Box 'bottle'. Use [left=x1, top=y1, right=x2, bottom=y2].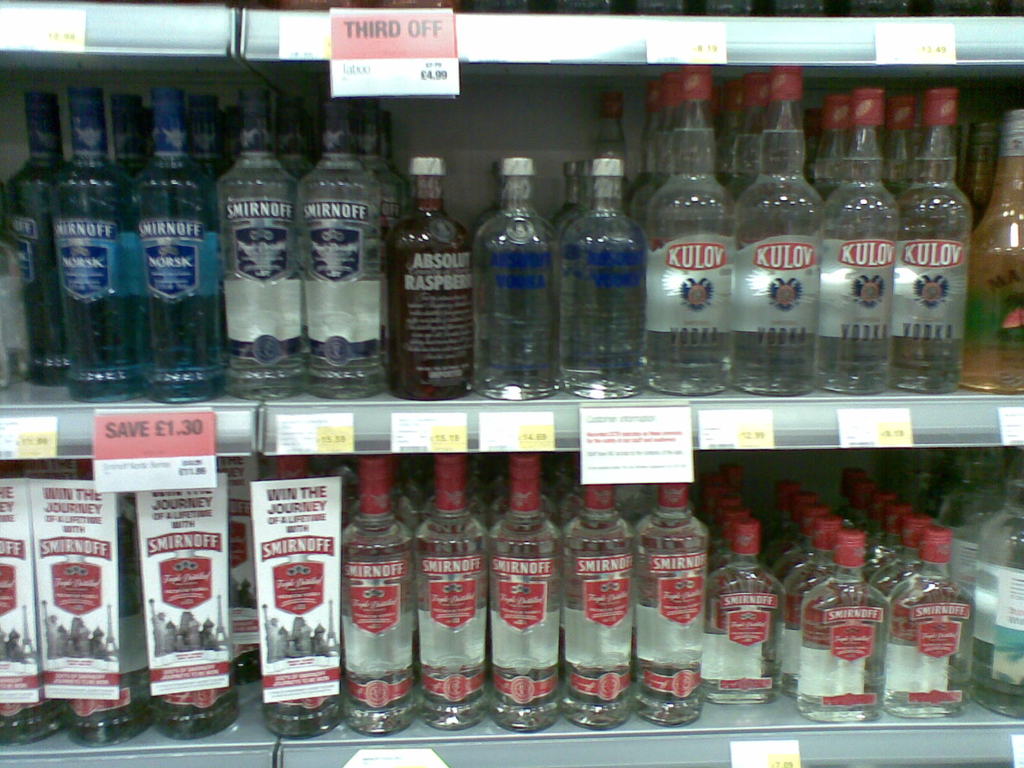
[left=134, top=93, right=229, bottom=394].
